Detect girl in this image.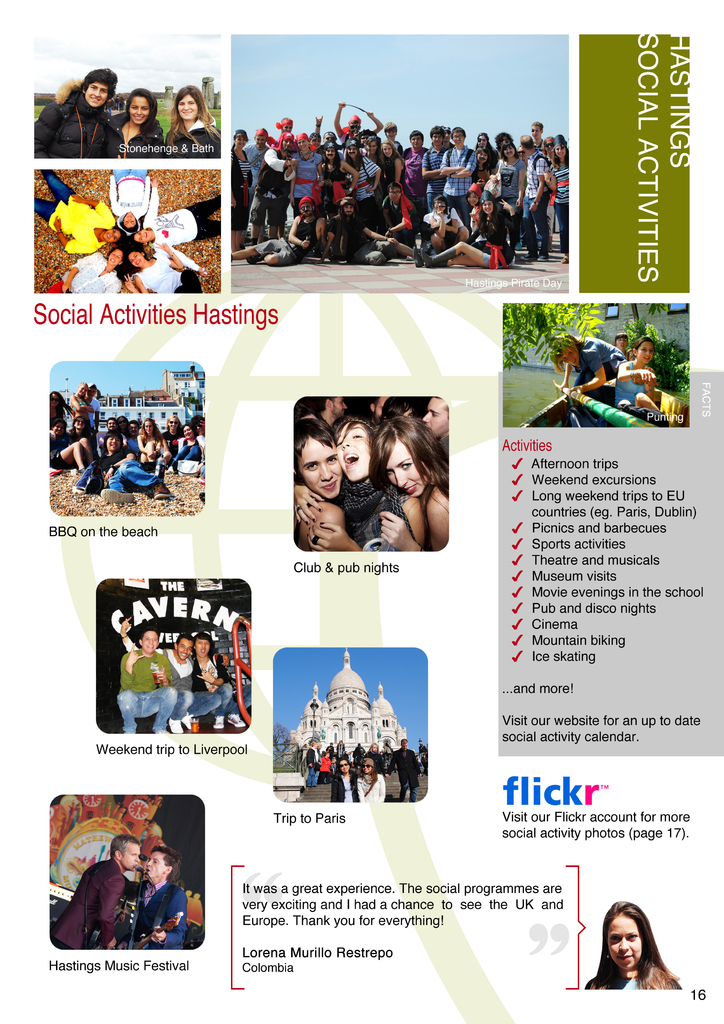
Detection: select_region(37, 417, 88, 482).
